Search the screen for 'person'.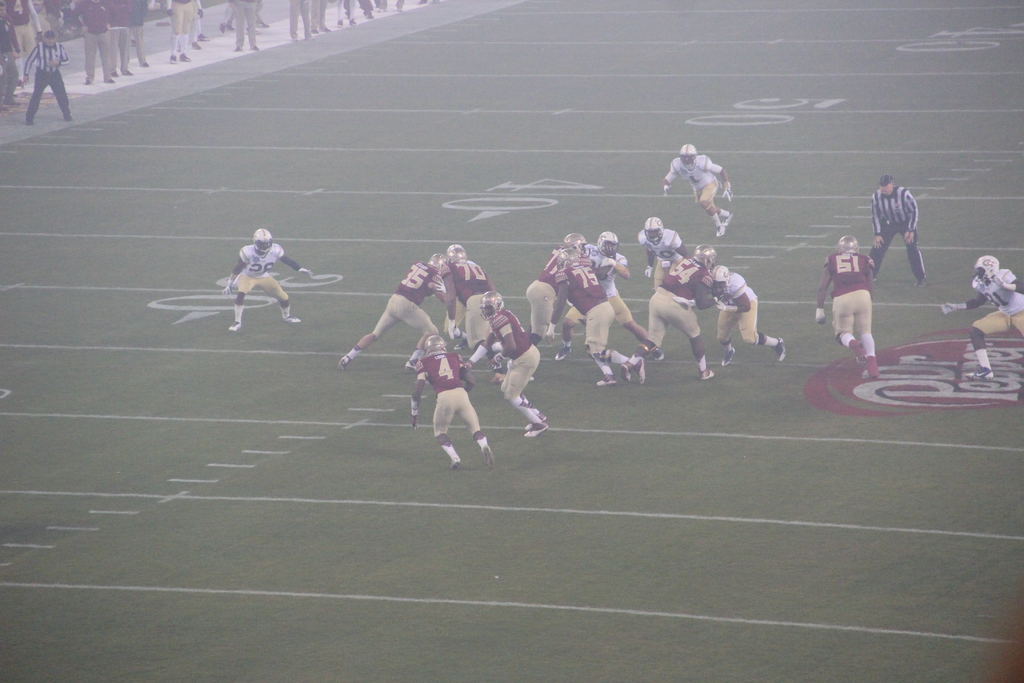
Found at box(547, 248, 644, 386).
